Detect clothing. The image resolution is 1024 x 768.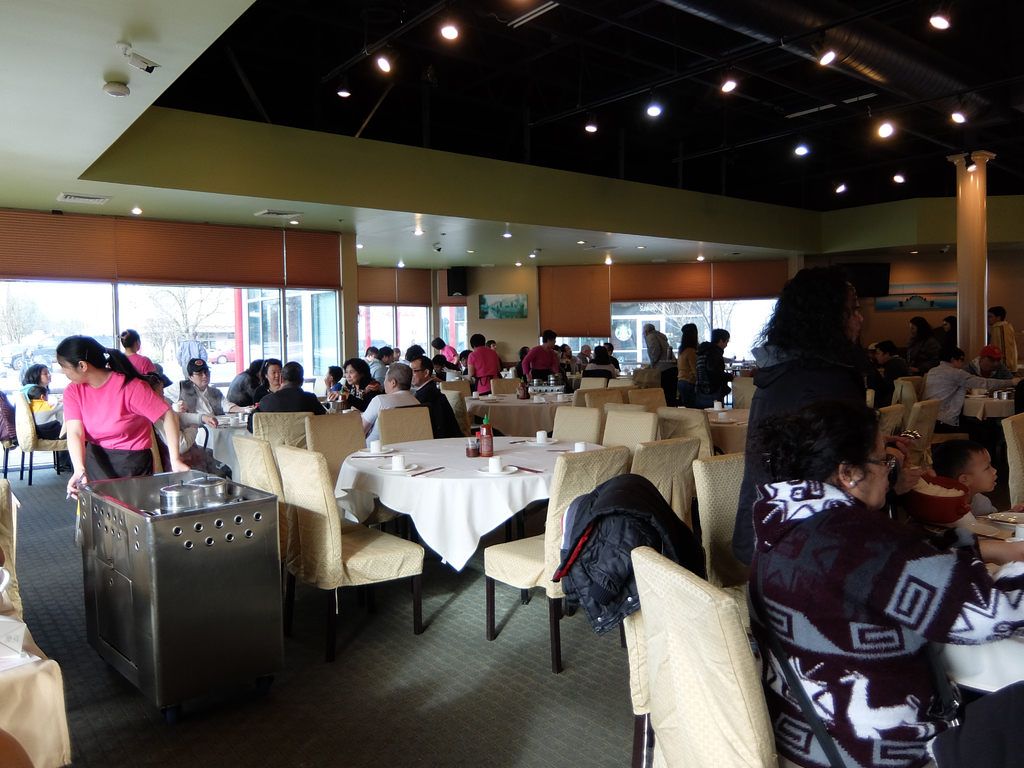
<region>157, 421, 230, 478</region>.
